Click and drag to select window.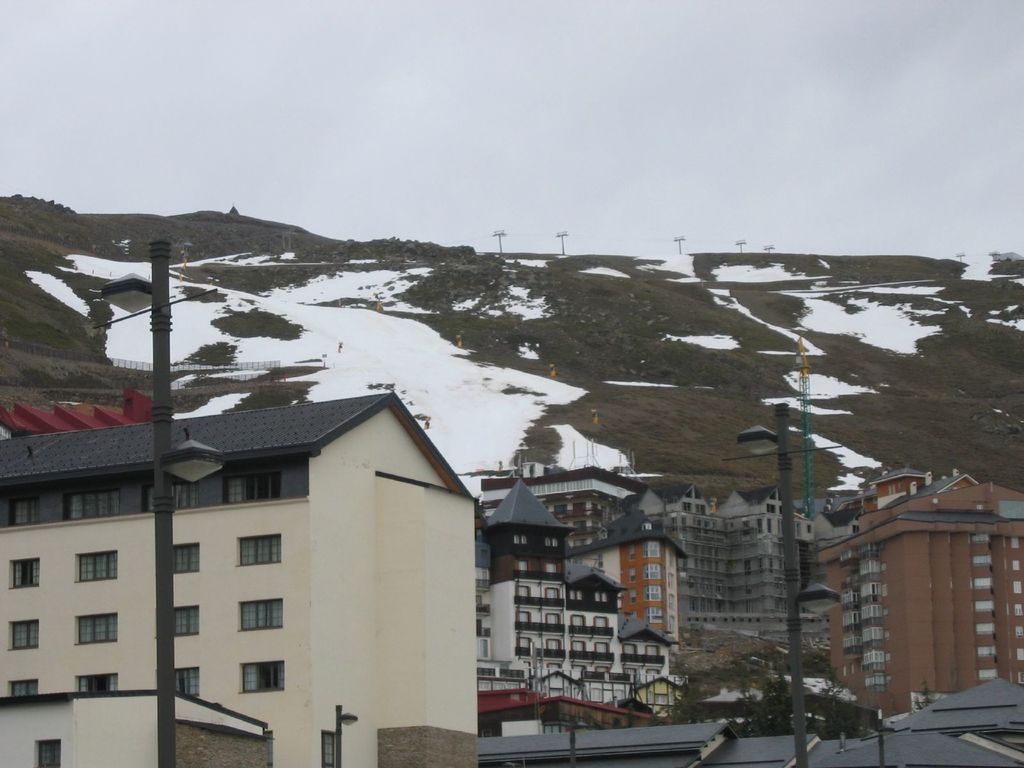
Selection: (644,647,659,657).
